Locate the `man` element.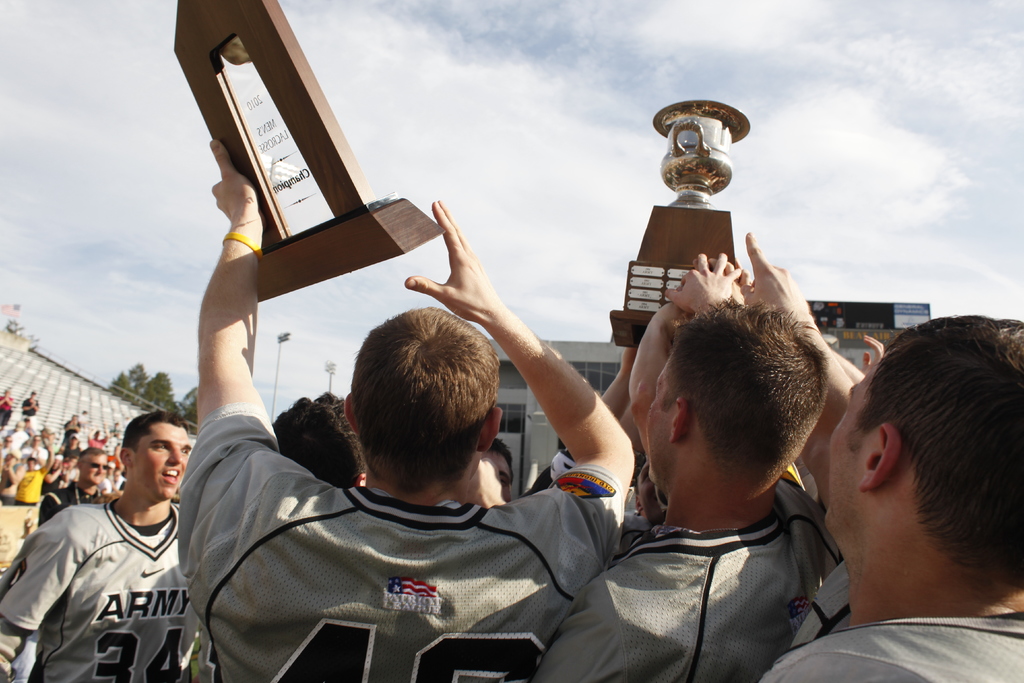
Element bbox: box(79, 429, 113, 451).
